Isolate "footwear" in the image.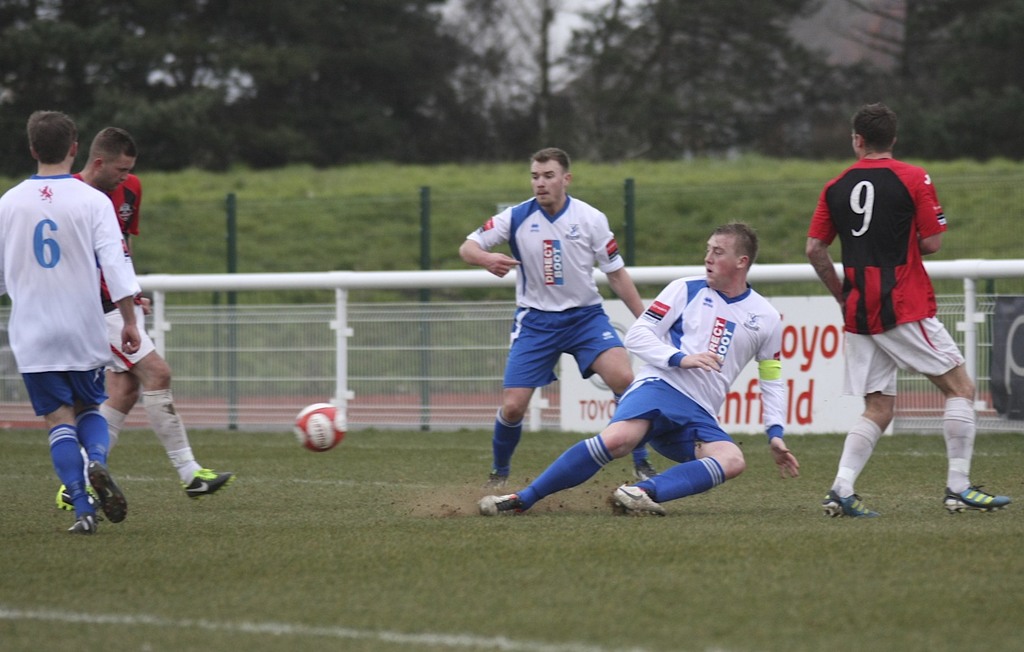
Isolated region: bbox=(620, 487, 666, 514).
